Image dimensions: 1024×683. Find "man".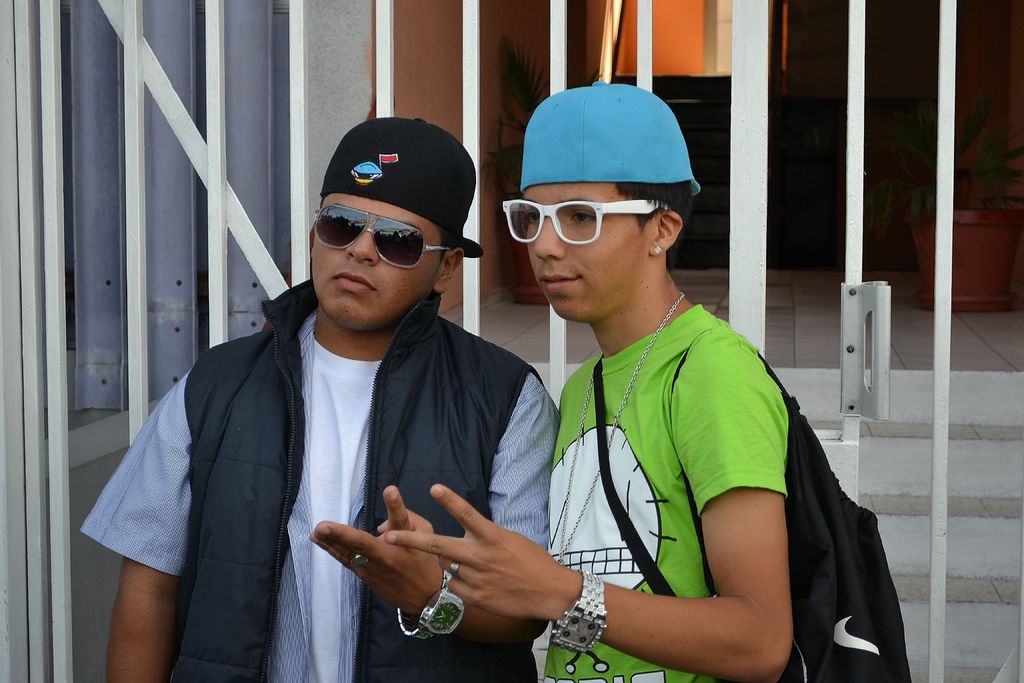
select_region(97, 114, 582, 669).
